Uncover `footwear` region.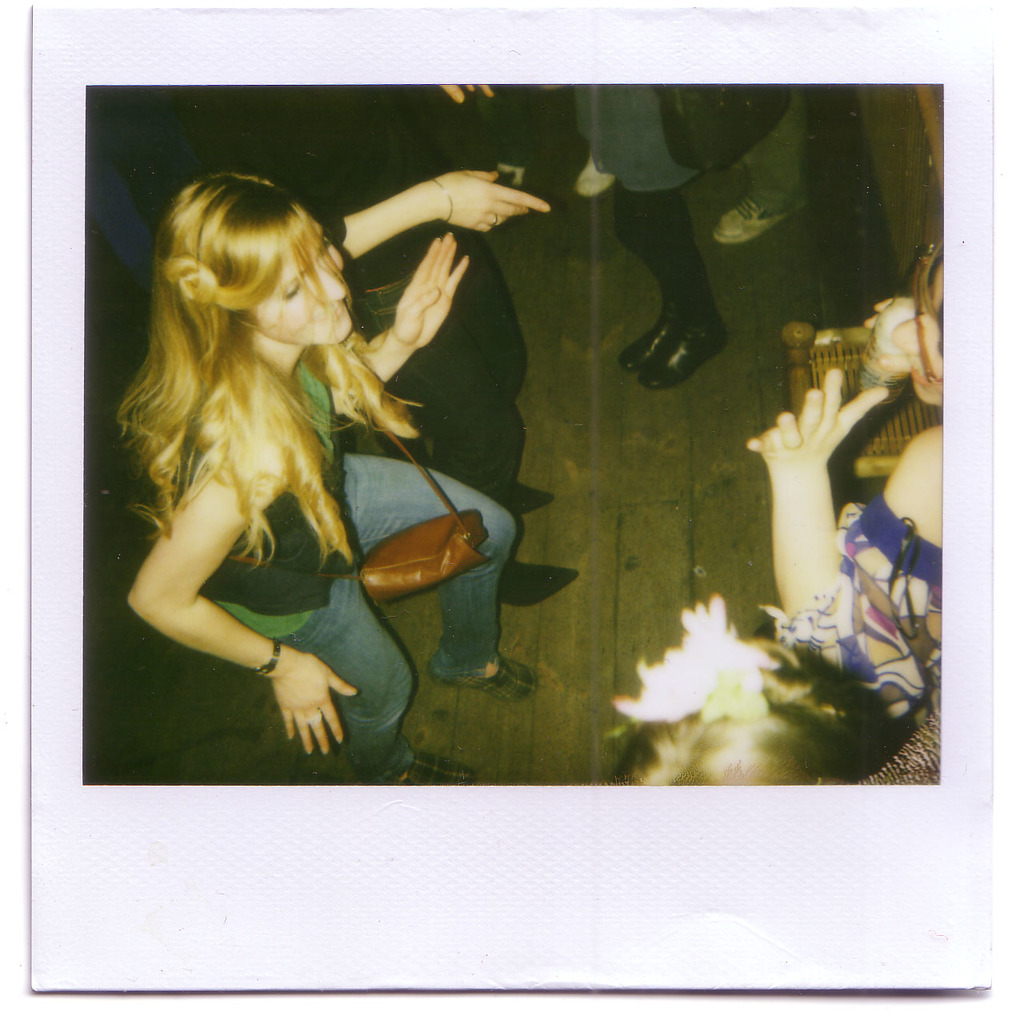
Uncovered: (x1=386, y1=754, x2=474, y2=790).
